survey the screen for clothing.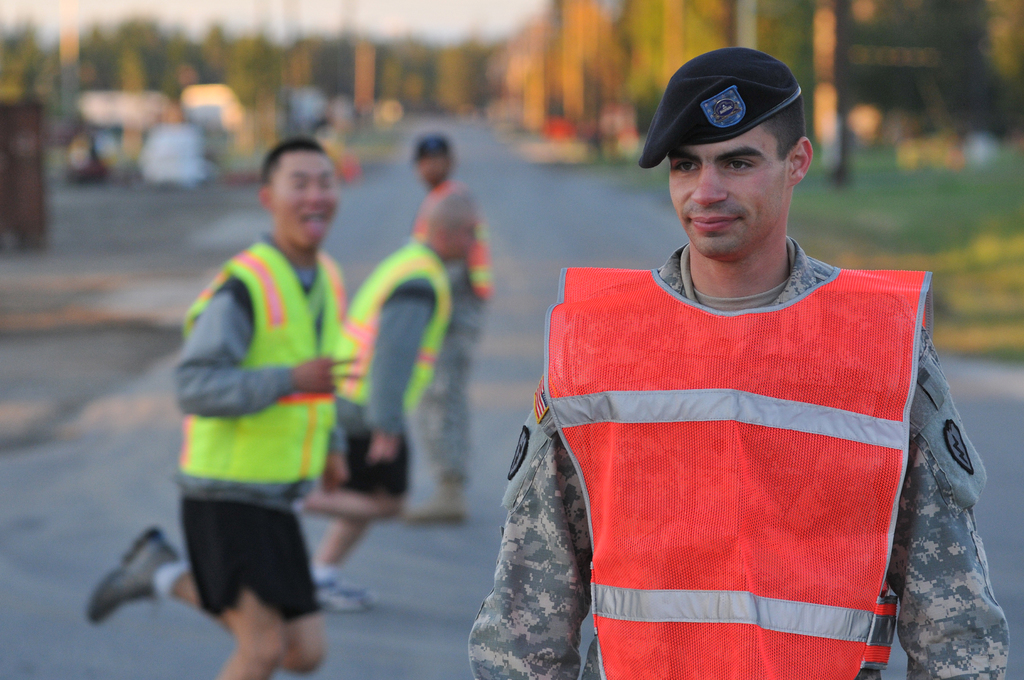
Survey found: box(179, 230, 351, 609).
